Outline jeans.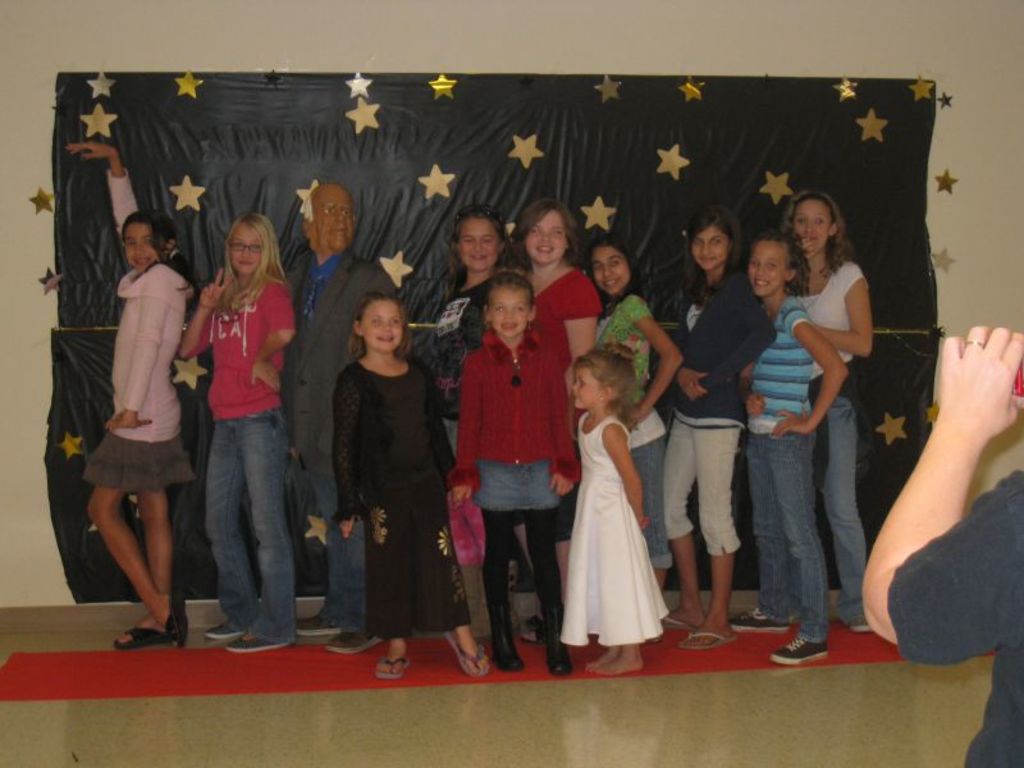
Outline: 311/468/365/634.
